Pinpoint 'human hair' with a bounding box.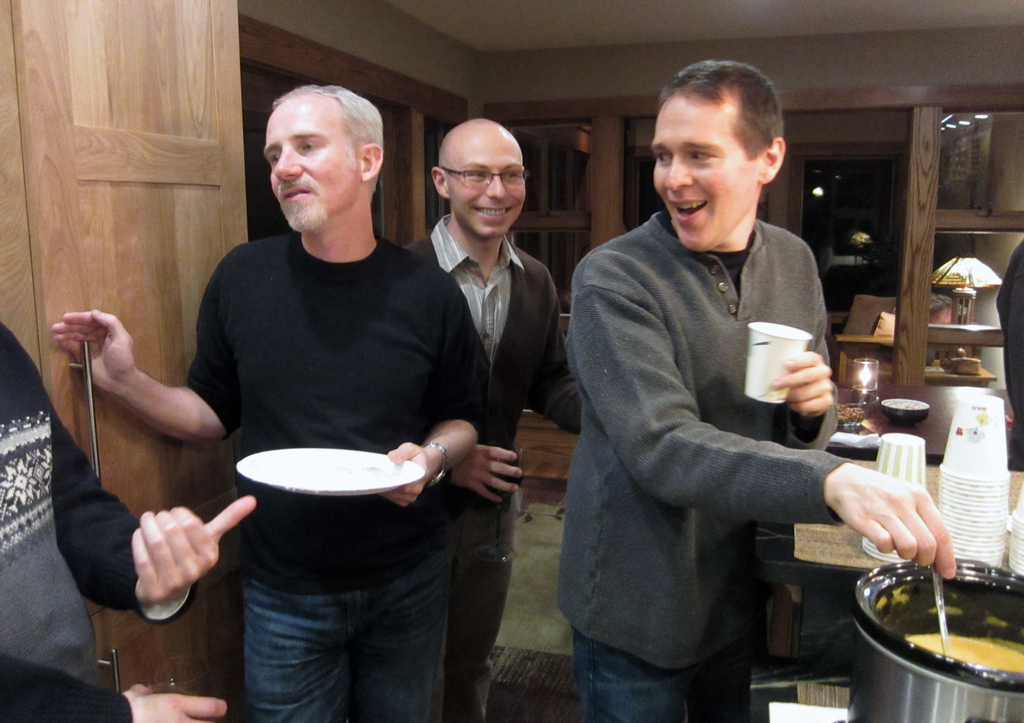
(x1=273, y1=82, x2=384, y2=180).
